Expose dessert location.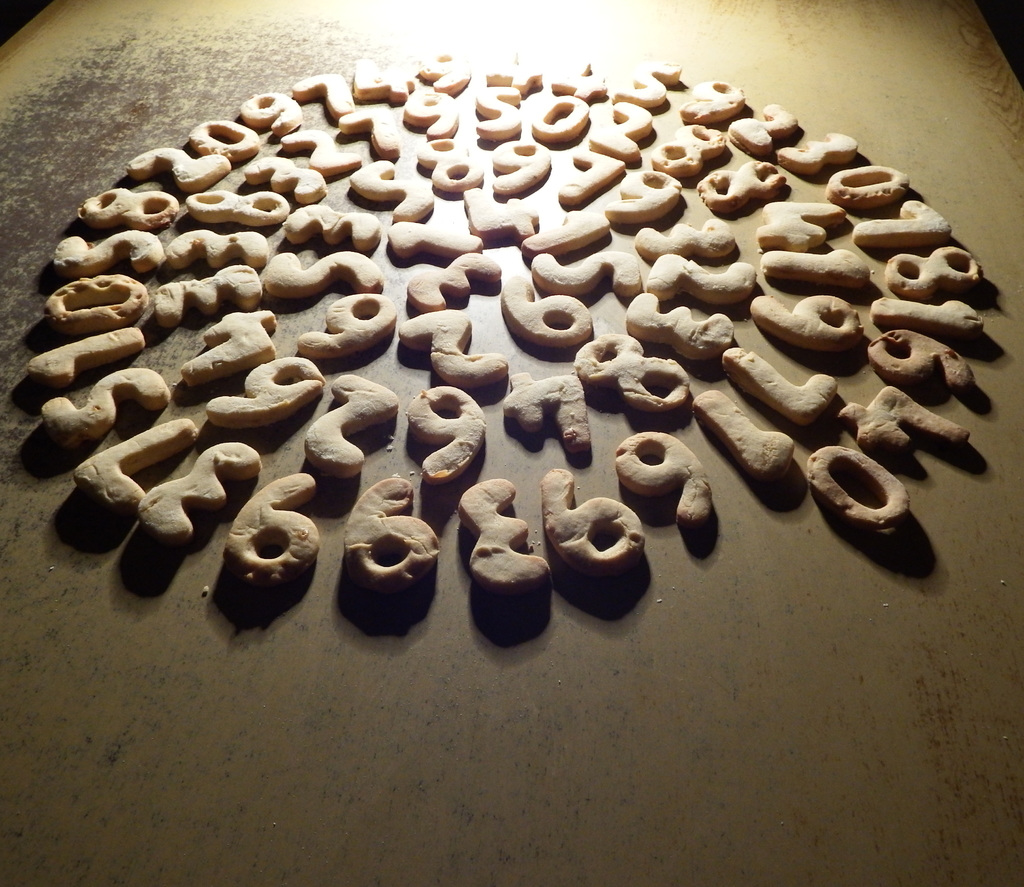
Exposed at 244:90:300:136.
